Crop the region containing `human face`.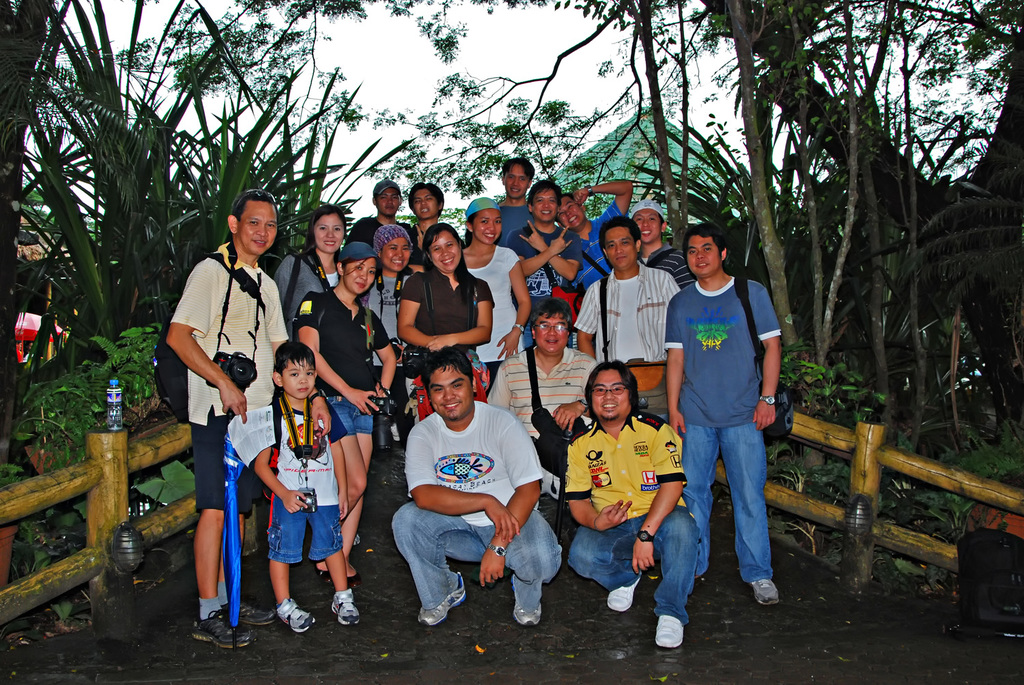
Crop region: l=238, t=197, r=278, b=255.
